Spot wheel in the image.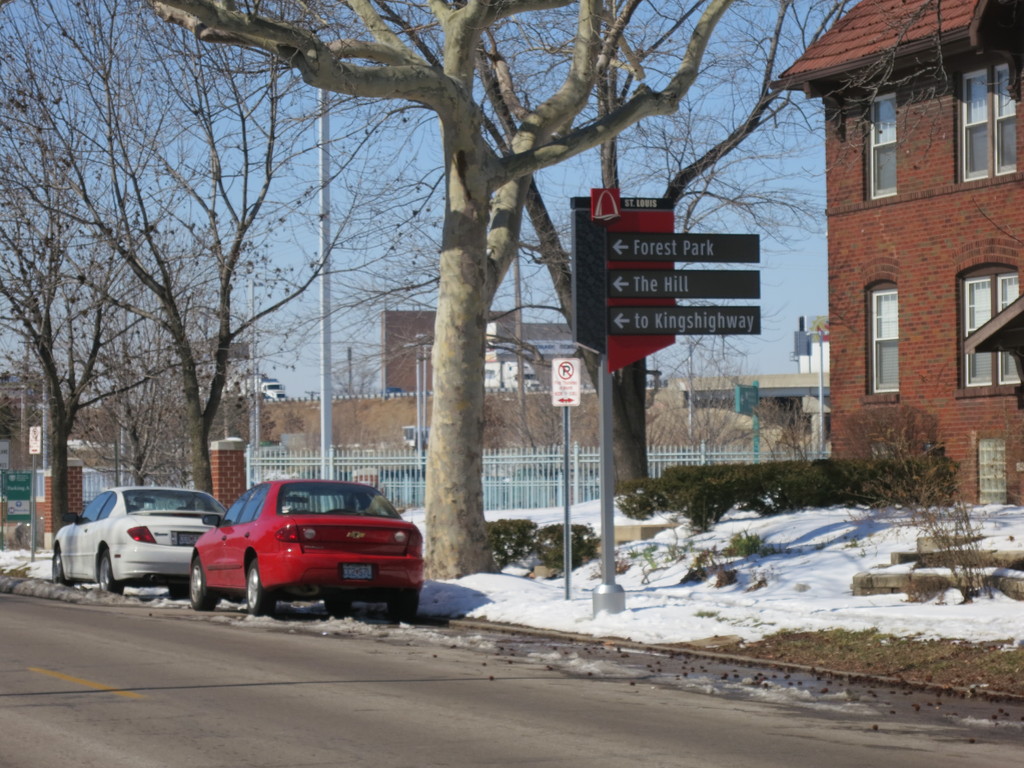
wheel found at crop(243, 557, 275, 617).
